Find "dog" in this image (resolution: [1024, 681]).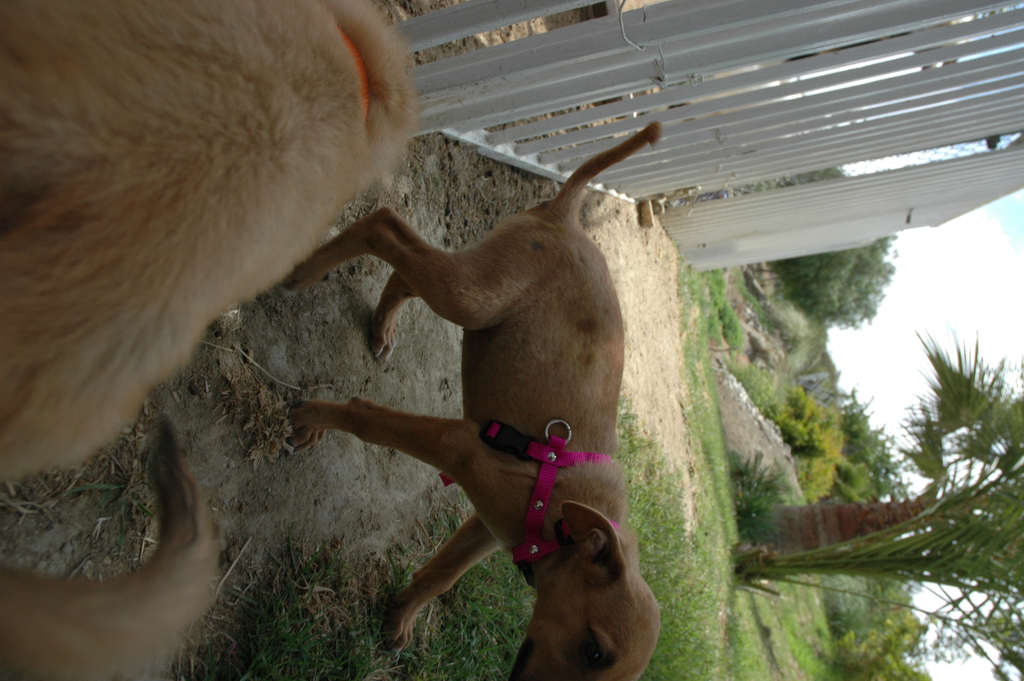
<box>1,0,409,679</box>.
